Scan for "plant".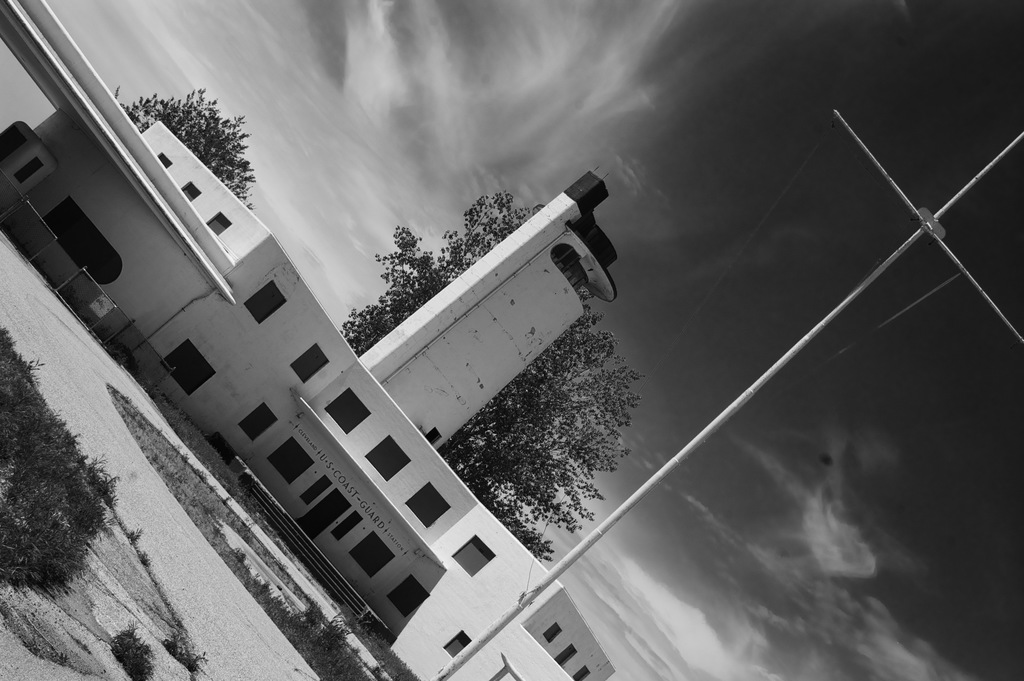
Scan result: bbox(25, 632, 79, 671).
